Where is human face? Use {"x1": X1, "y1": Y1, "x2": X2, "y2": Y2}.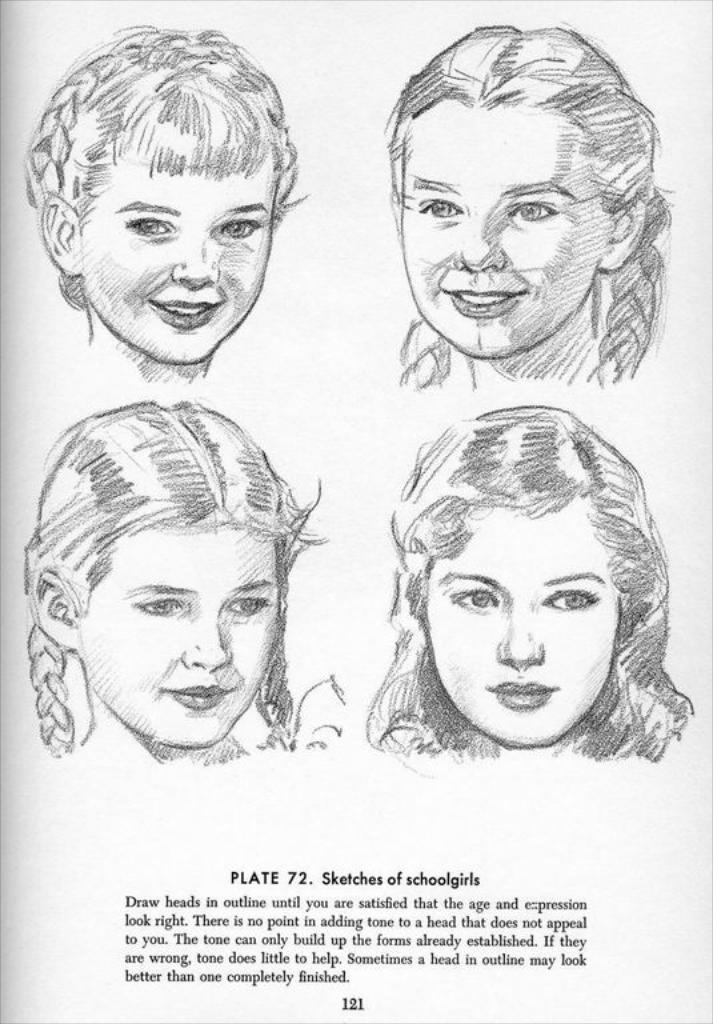
{"x1": 81, "y1": 153, "x2": 280, "y2": 357}.
